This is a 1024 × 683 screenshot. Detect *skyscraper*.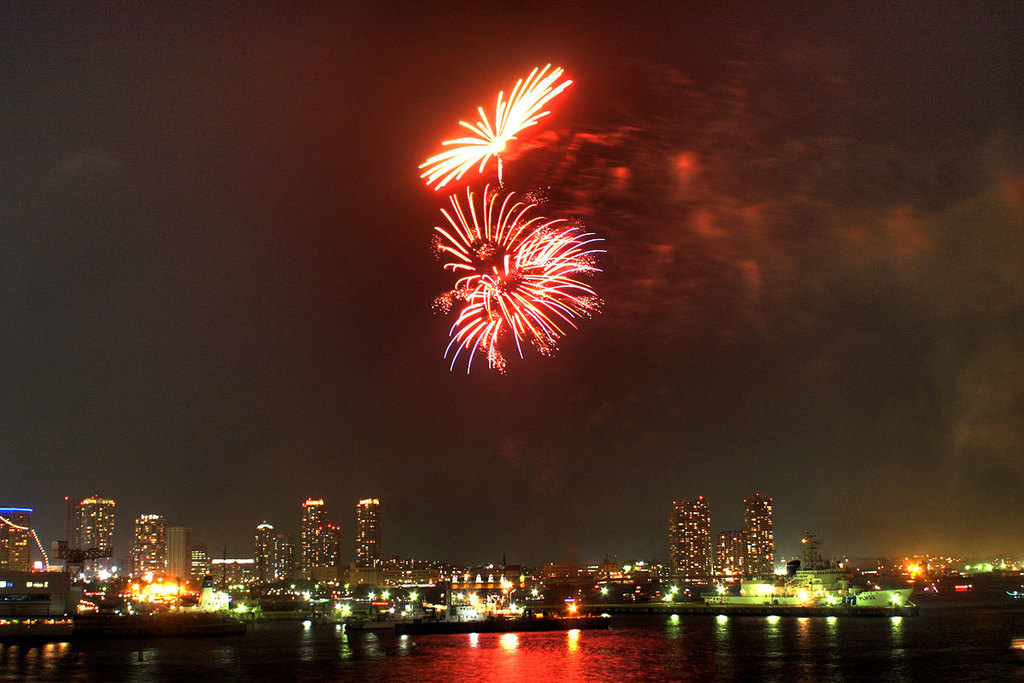
[x1=713, y1=529, x2=743, y2=575].
